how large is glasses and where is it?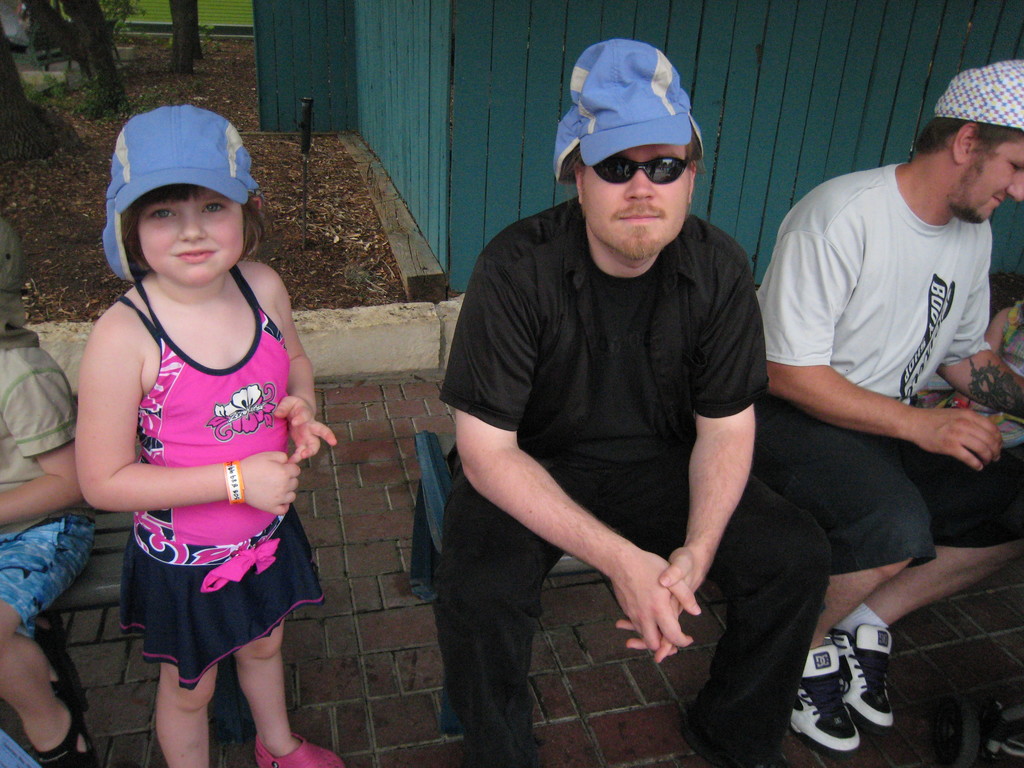
Bounding box: [591, 150, 693, 187].
